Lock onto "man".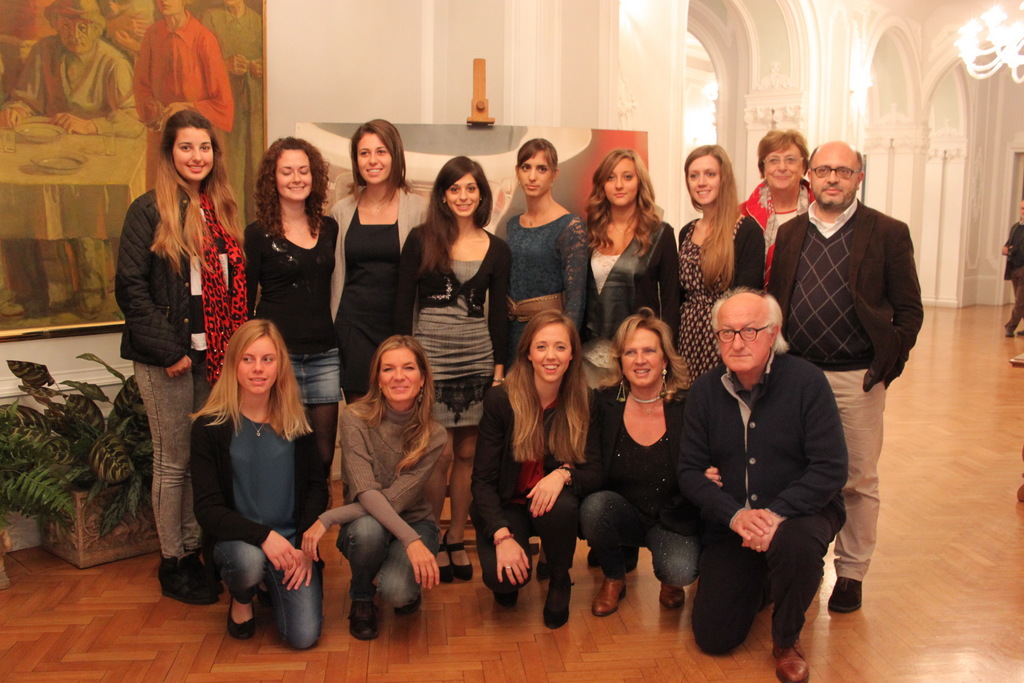
Locked: [left=987, top=201, right=1023, bottom=347].
